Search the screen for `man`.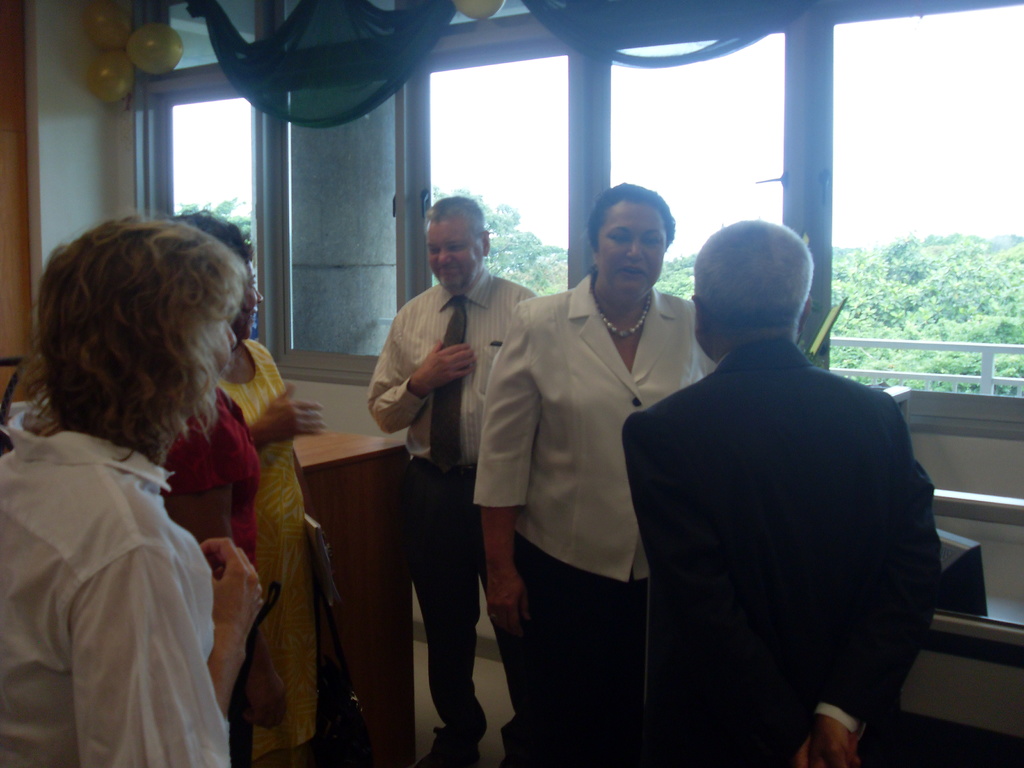
Found at <box>366,193,536,767</box>.
